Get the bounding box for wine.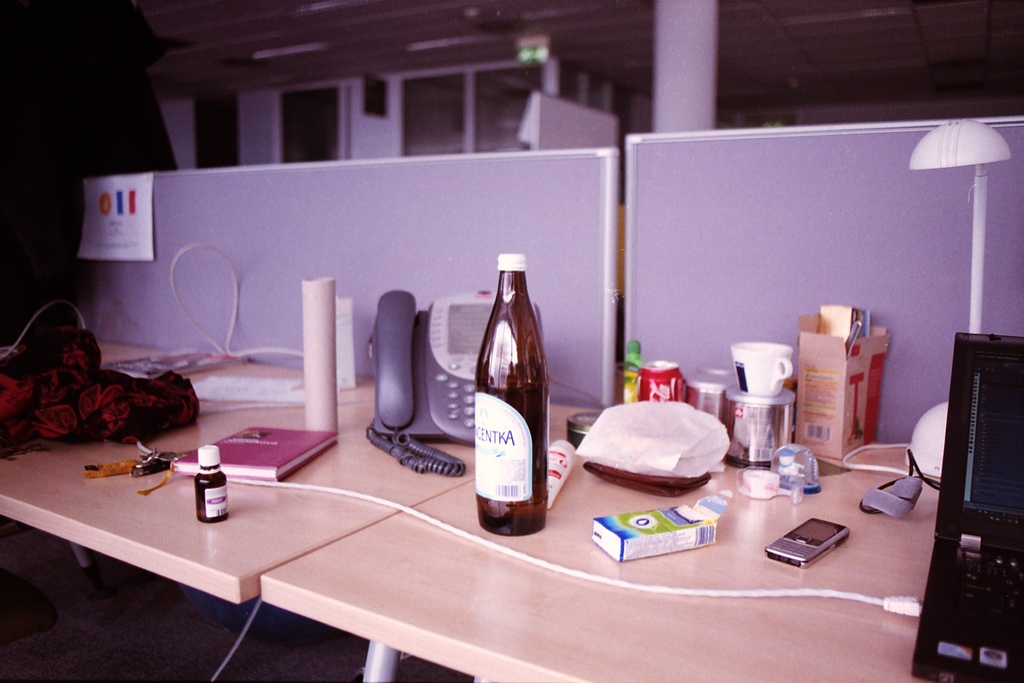
(470,252,554,530).
